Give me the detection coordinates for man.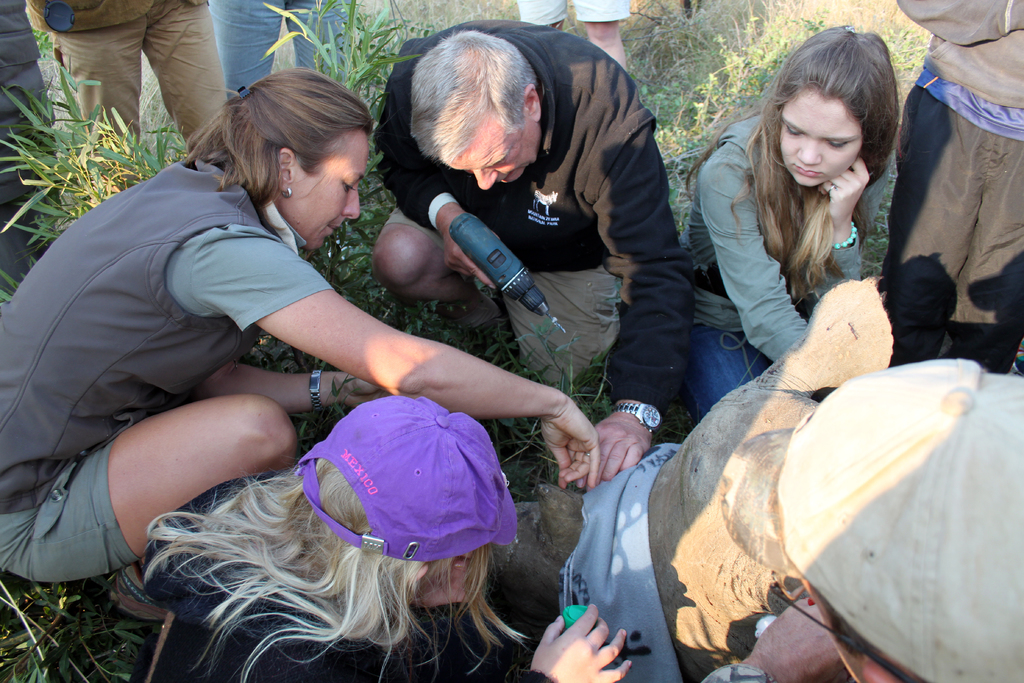
524, 0, 634, 71.
